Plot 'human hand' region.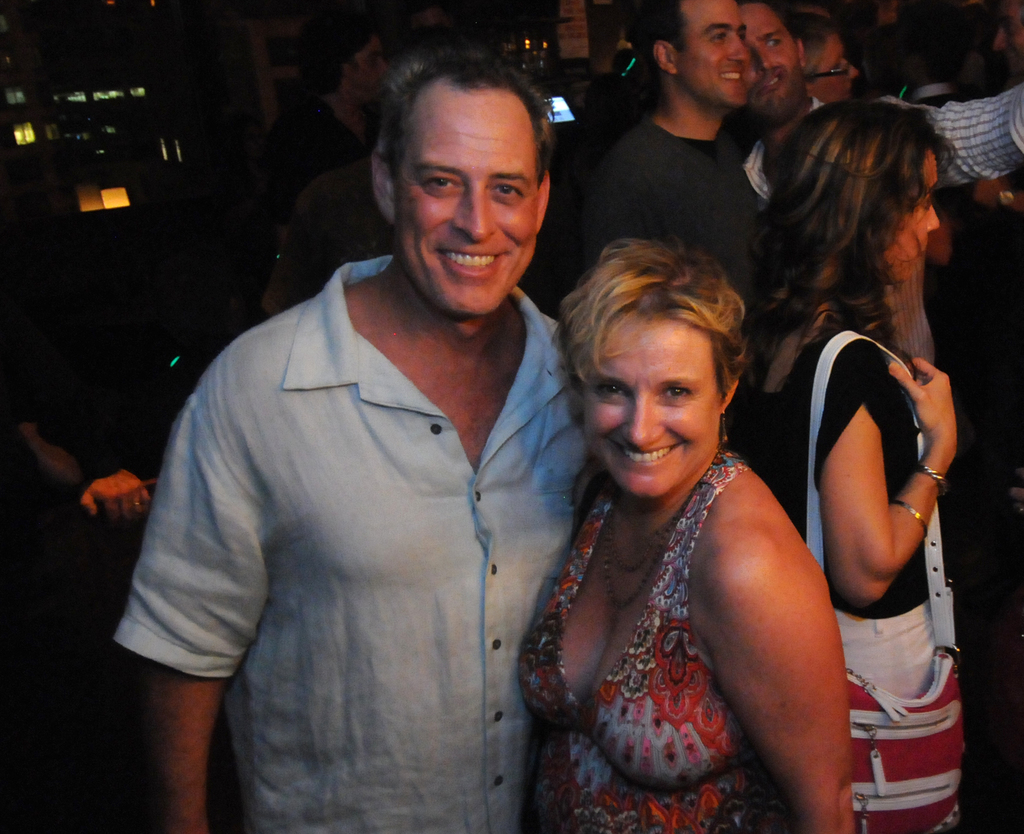
Plotted at locate(79, 467, 154, 531).
